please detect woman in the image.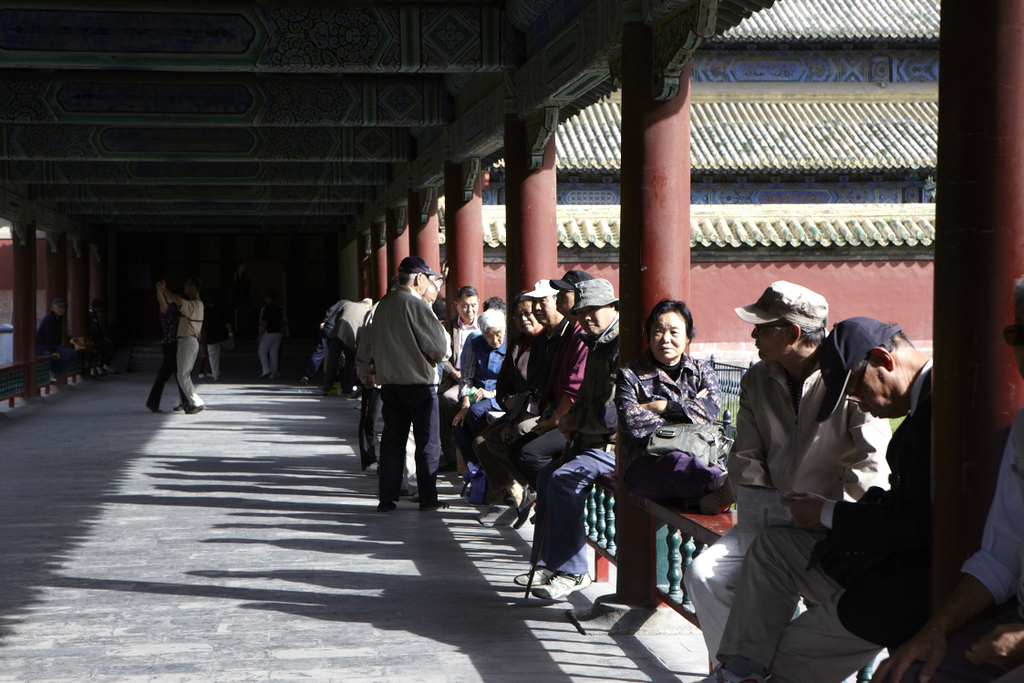
left=451, top=306, right=508, bottom=476.
